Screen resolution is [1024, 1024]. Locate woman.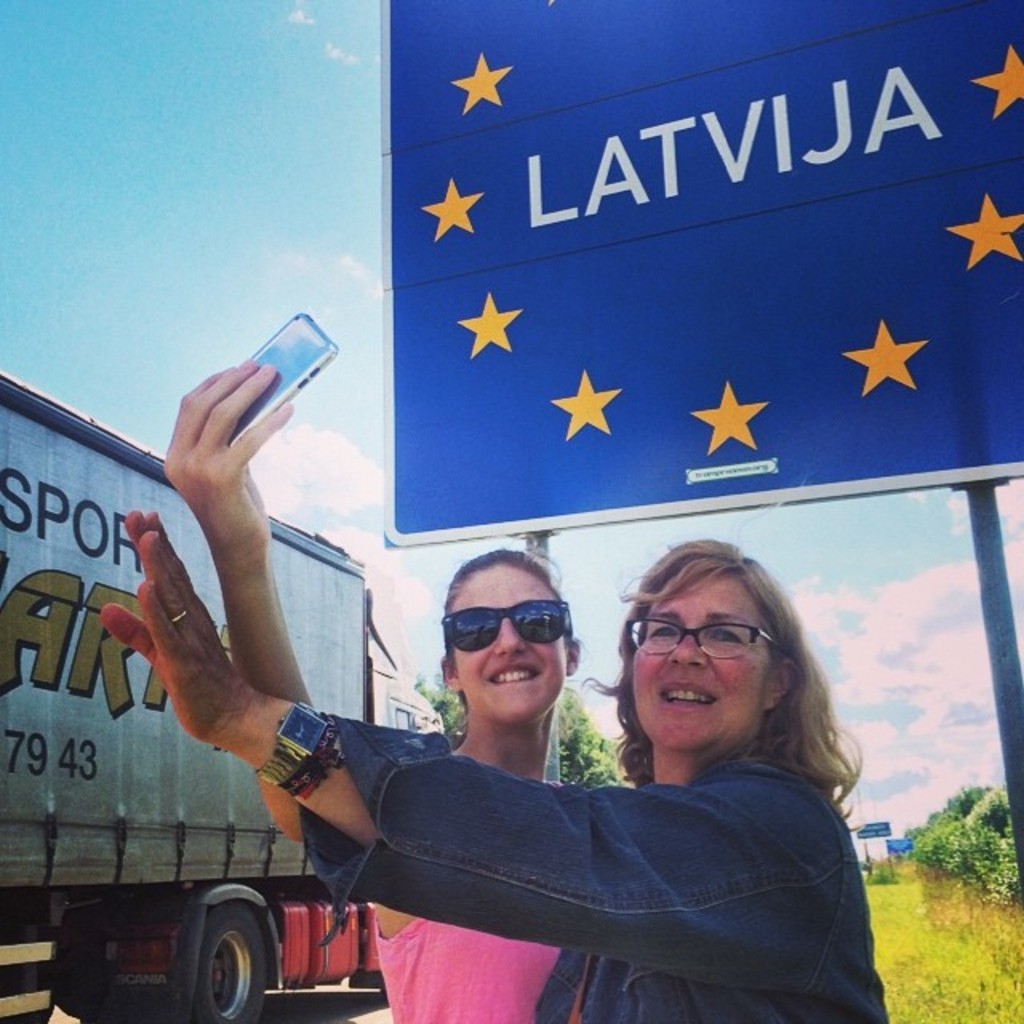
pyautogui.locateOnScreen(155, 363, 581, 1022).
